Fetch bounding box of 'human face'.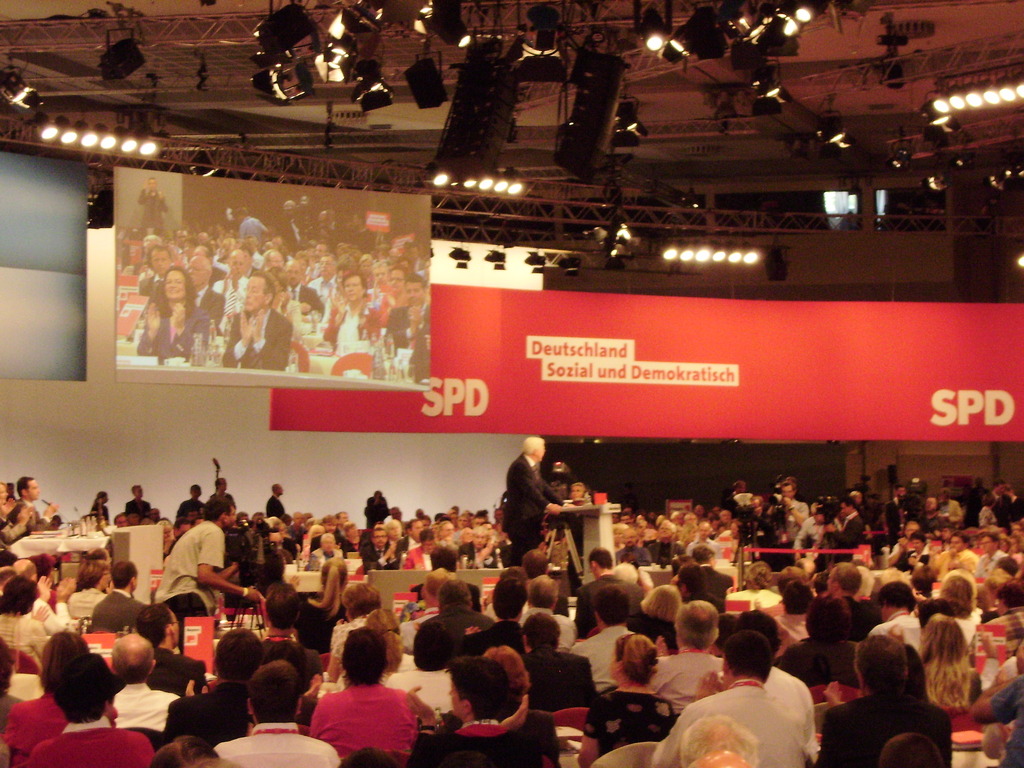
Bbox: Rect(816, 513, 824, 526).
